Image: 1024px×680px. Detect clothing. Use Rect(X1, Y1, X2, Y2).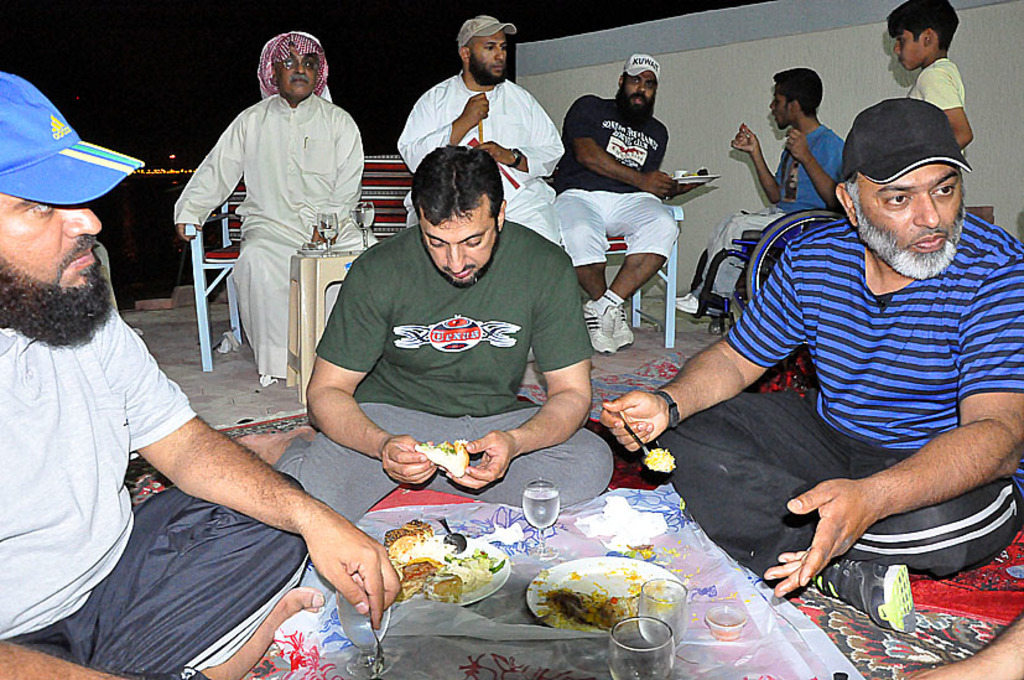
Rect(774, 129, 843, 213).
